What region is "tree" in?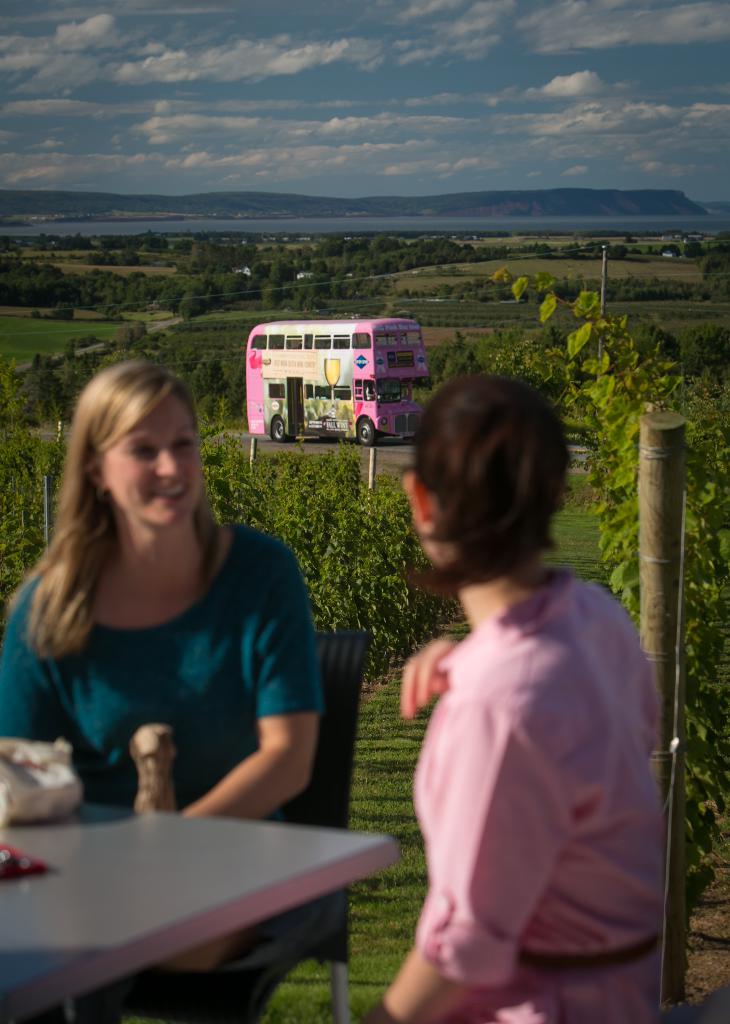
left=488, top=250, right=729, bottom=909.
